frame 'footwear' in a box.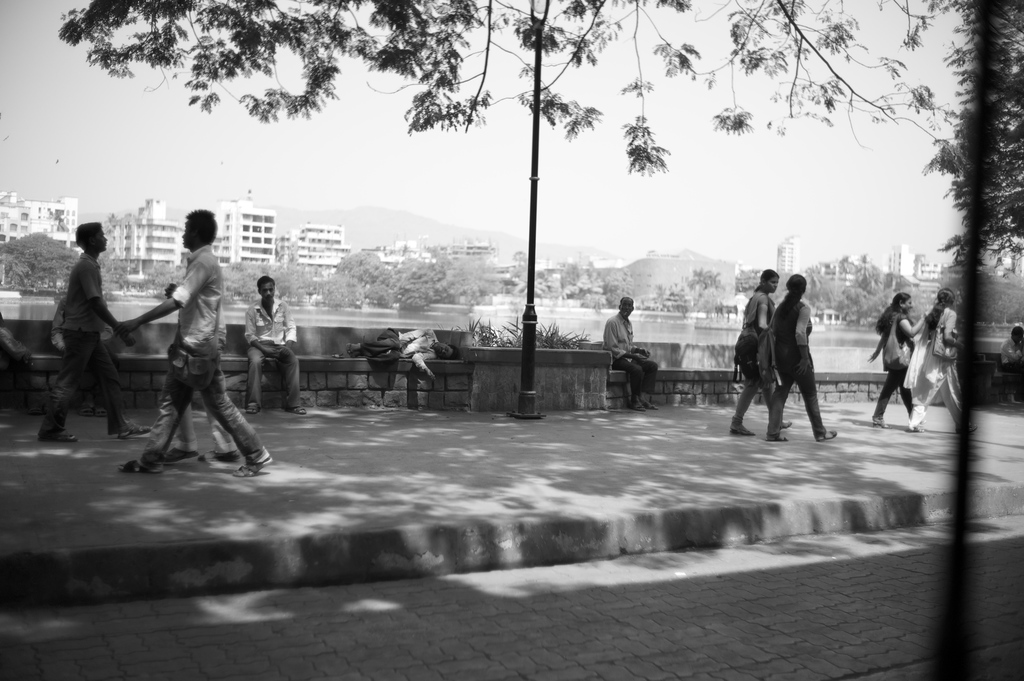
<bbox>241, 399, 264, 415</bbox>.
